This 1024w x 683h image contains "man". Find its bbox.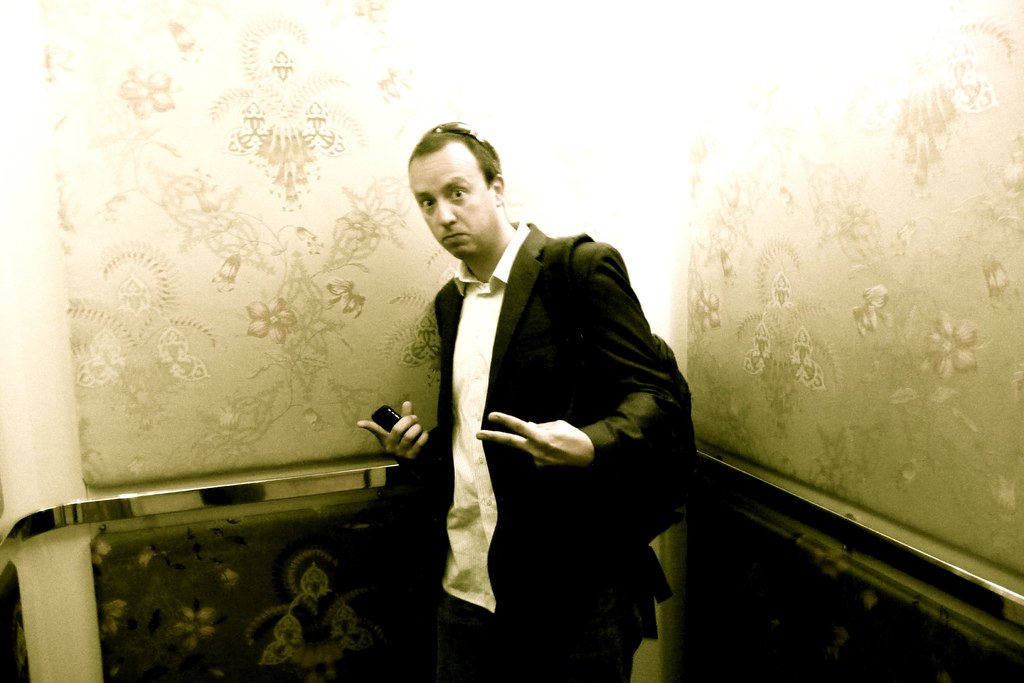
[378, 126, 690, 682].
